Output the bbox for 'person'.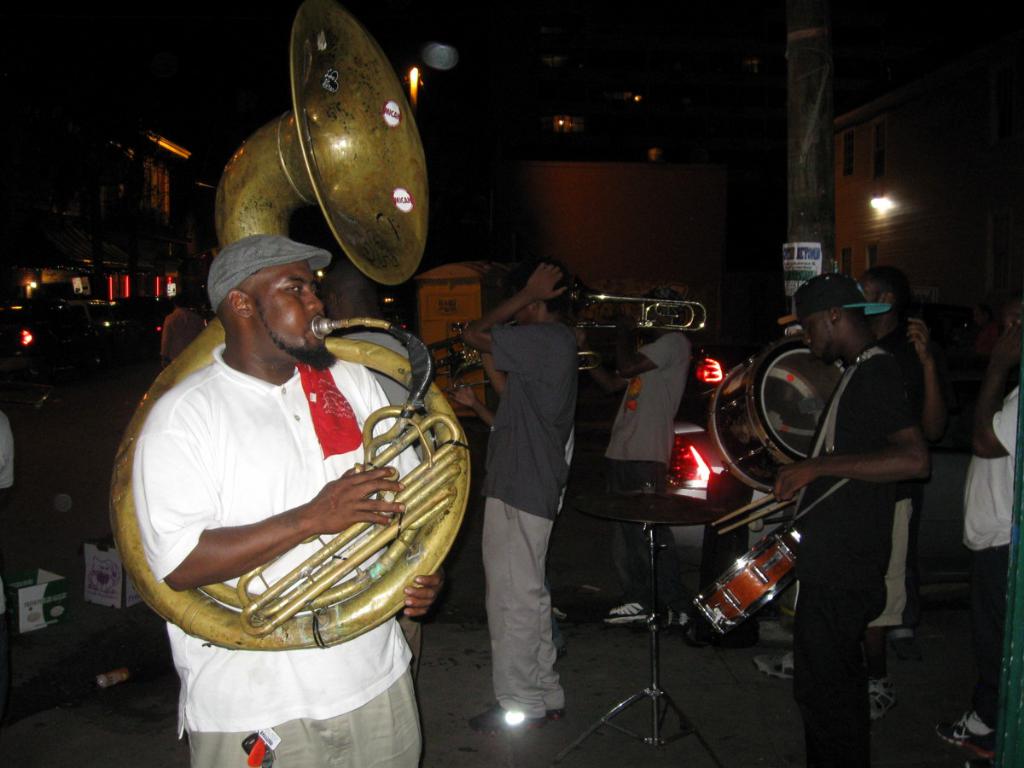
457/259/563/731.
